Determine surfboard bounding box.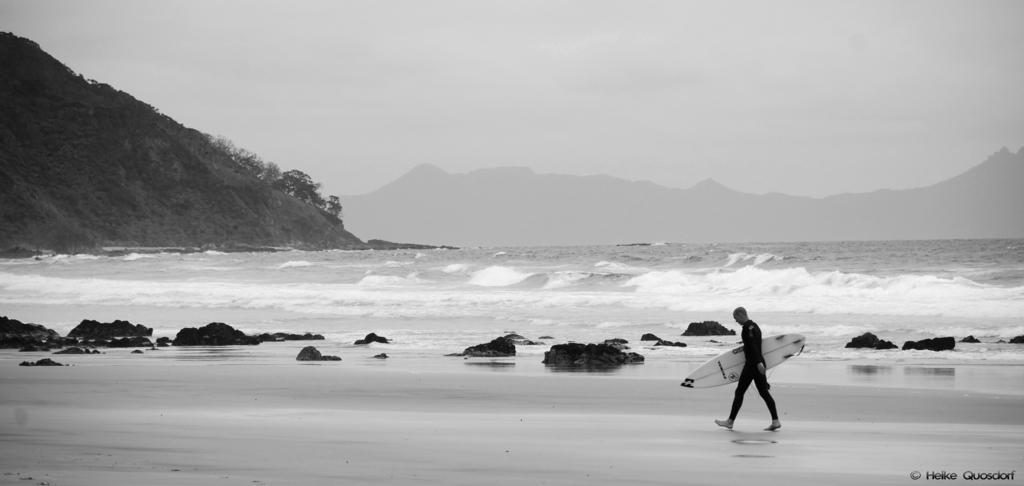
Determined: pyautogui.locateOnScreen(677, 330, 807, 393).
